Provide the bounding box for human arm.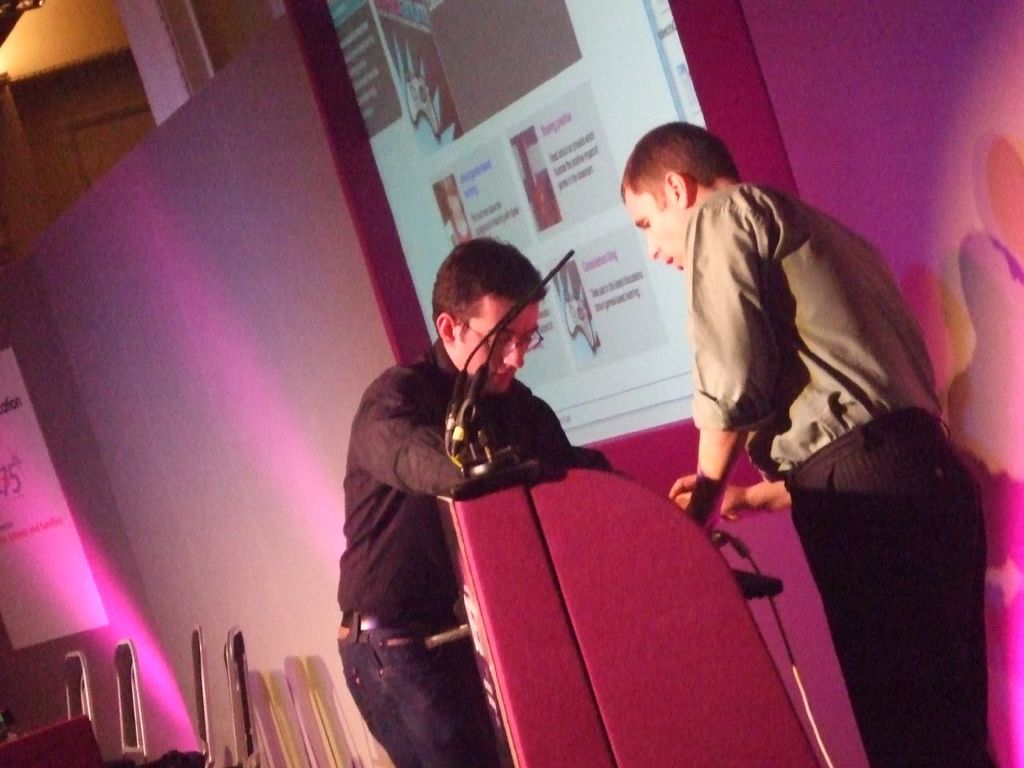
bbox(650, 452, 786, 526).
